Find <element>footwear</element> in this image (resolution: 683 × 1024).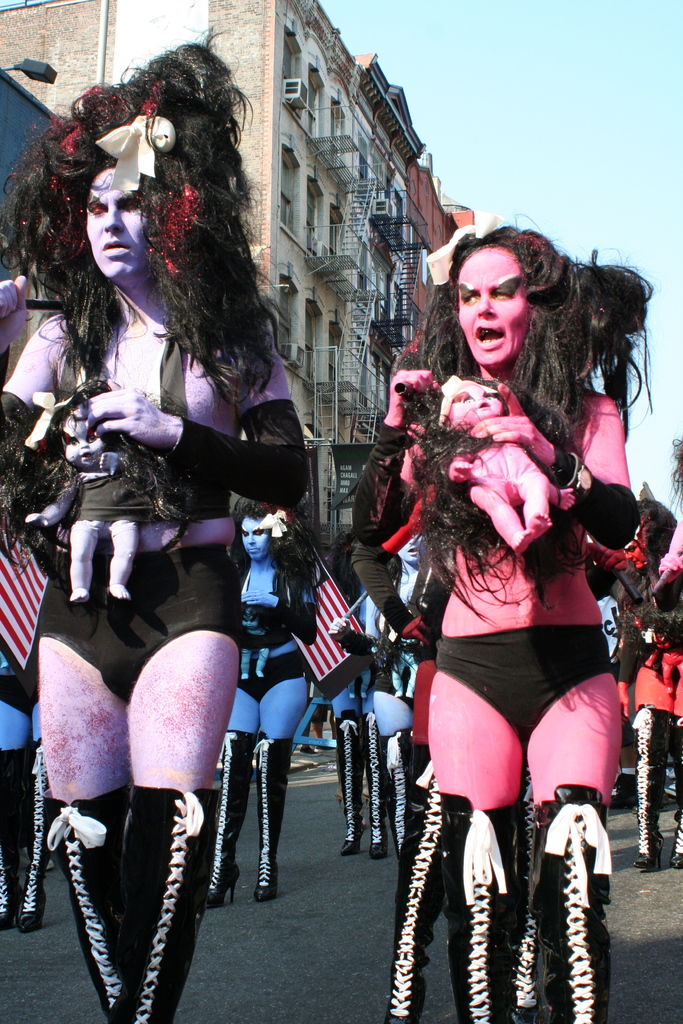
region(43, 785, 135, 1020).
